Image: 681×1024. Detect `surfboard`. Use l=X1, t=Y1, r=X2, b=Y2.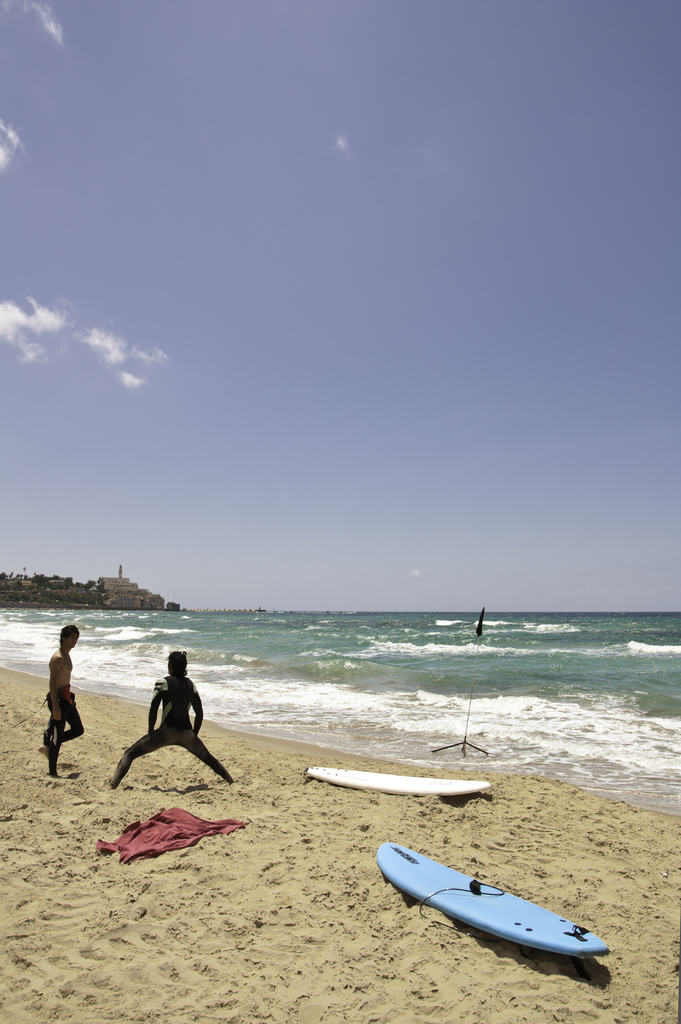
l=302, t=762, r=493, b=799.
